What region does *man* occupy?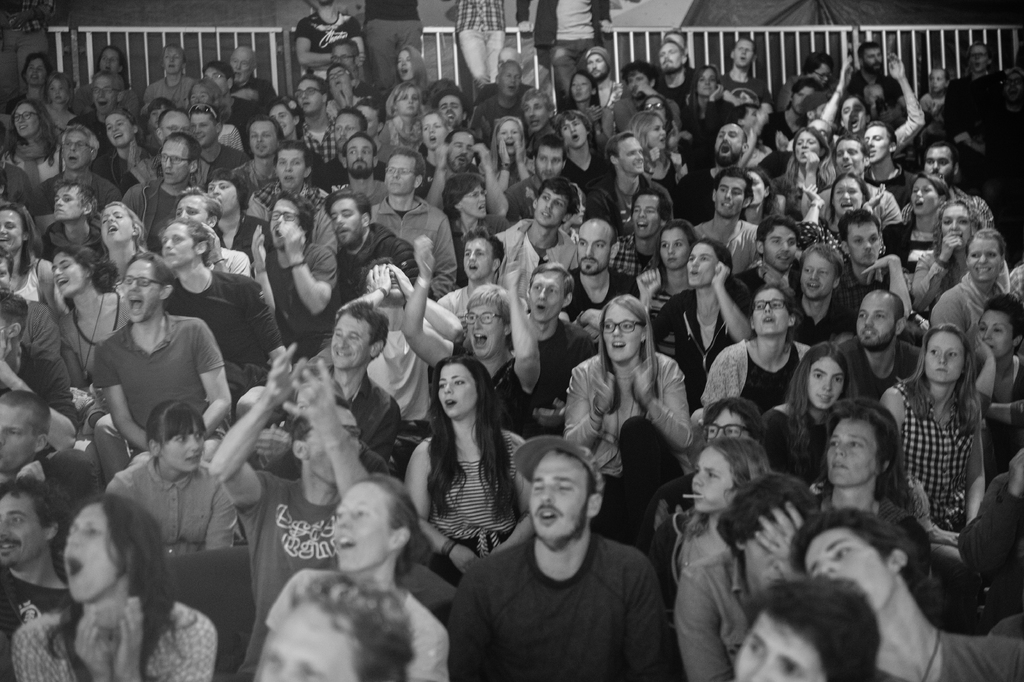
588 128 675 232.
